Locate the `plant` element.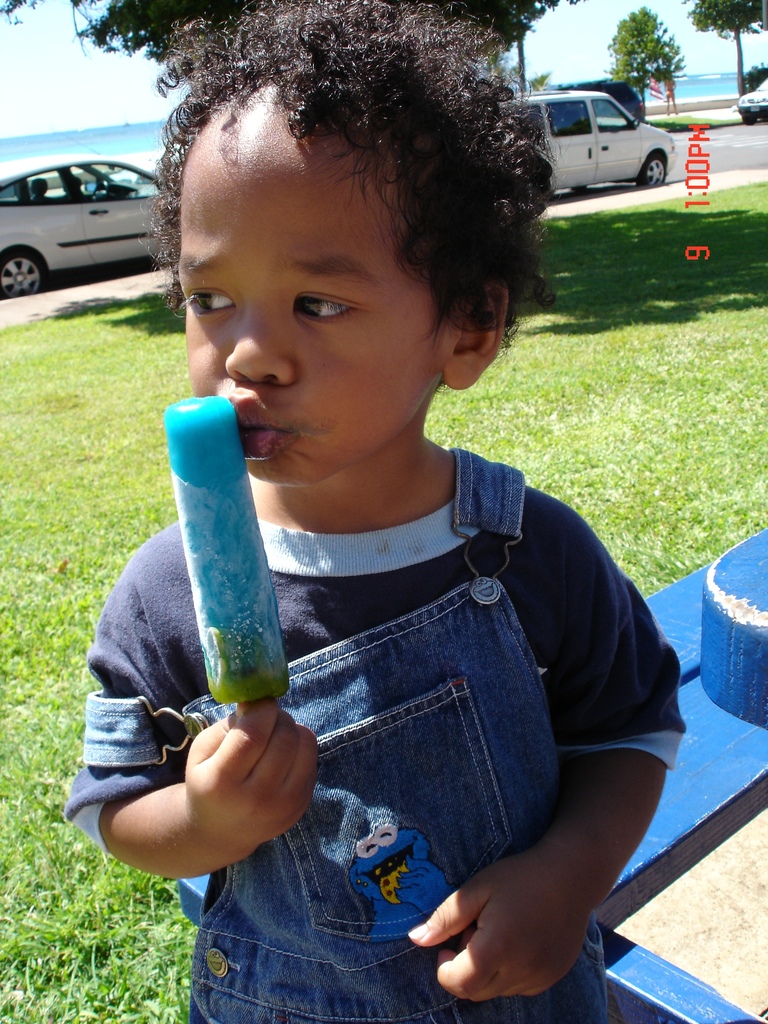
Element bbox: l=632, t=109, r=717, b=134.
